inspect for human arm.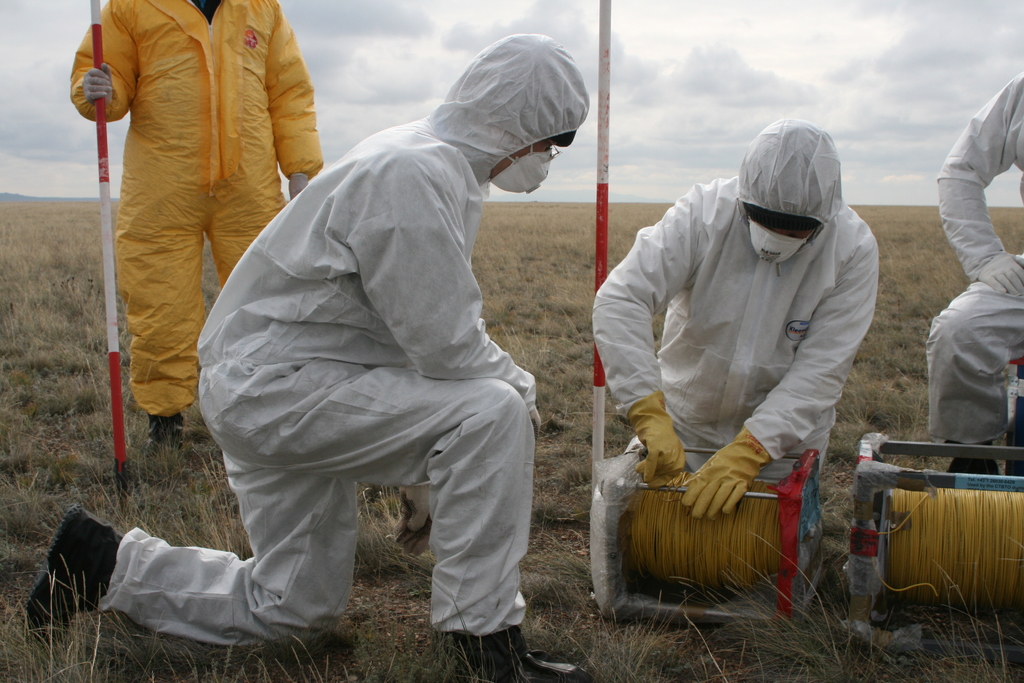
Inspection: {"x1": 263, "y1": 0, "x2": 344, "y2": 206}.
